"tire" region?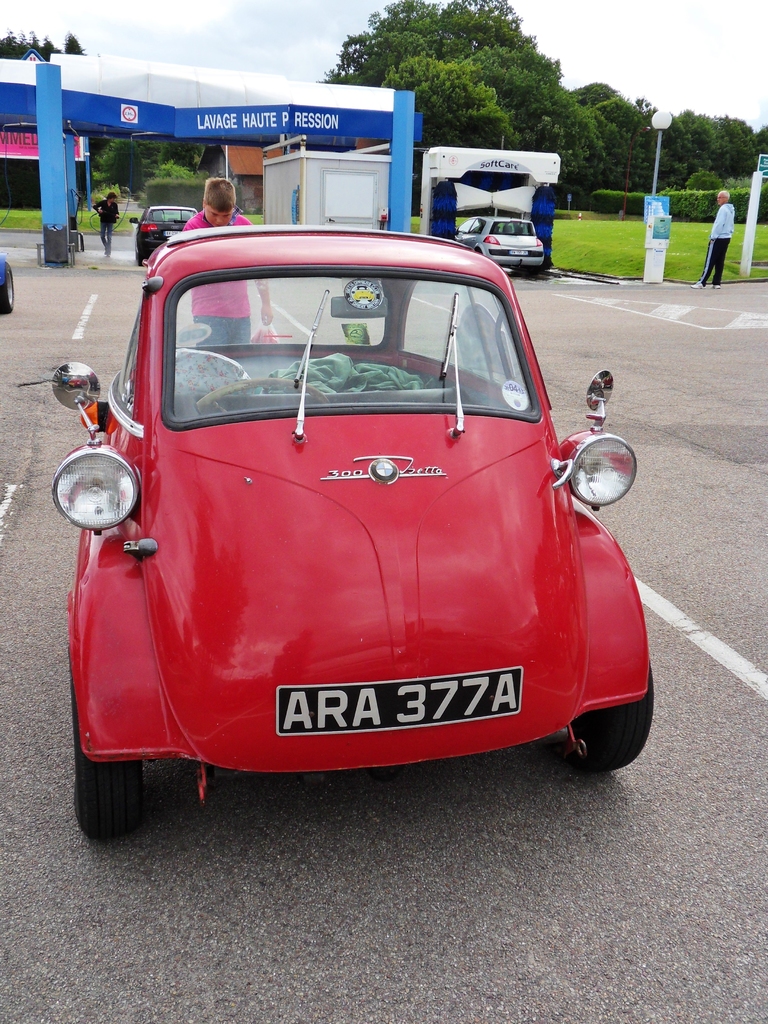
(572, 673, 656, 772)
